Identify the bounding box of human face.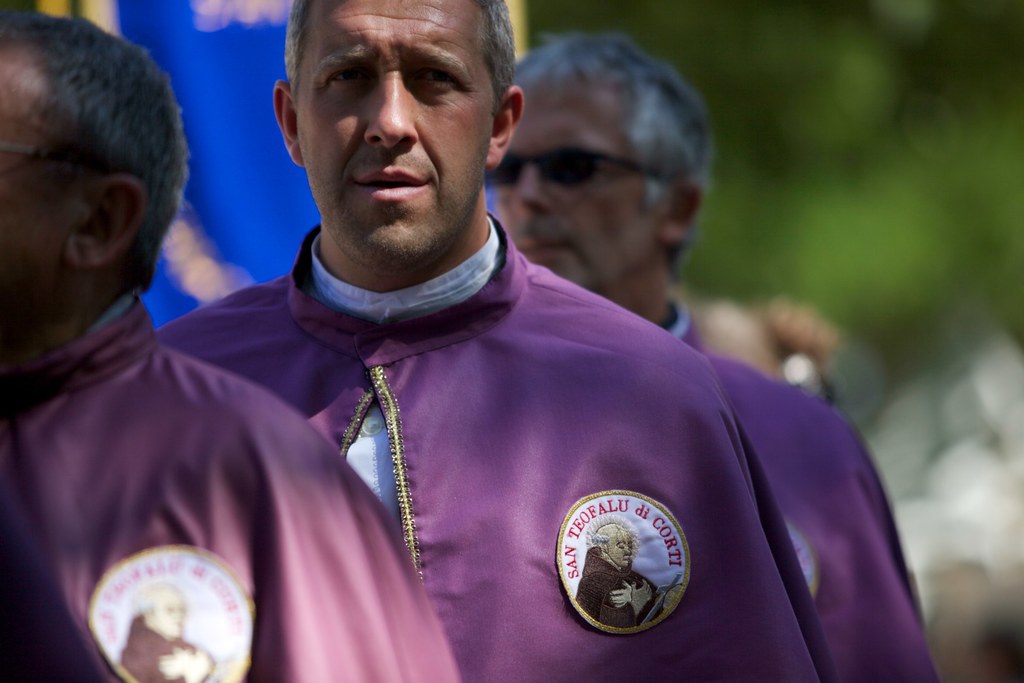
Rect(0, 42, 64, 344).
